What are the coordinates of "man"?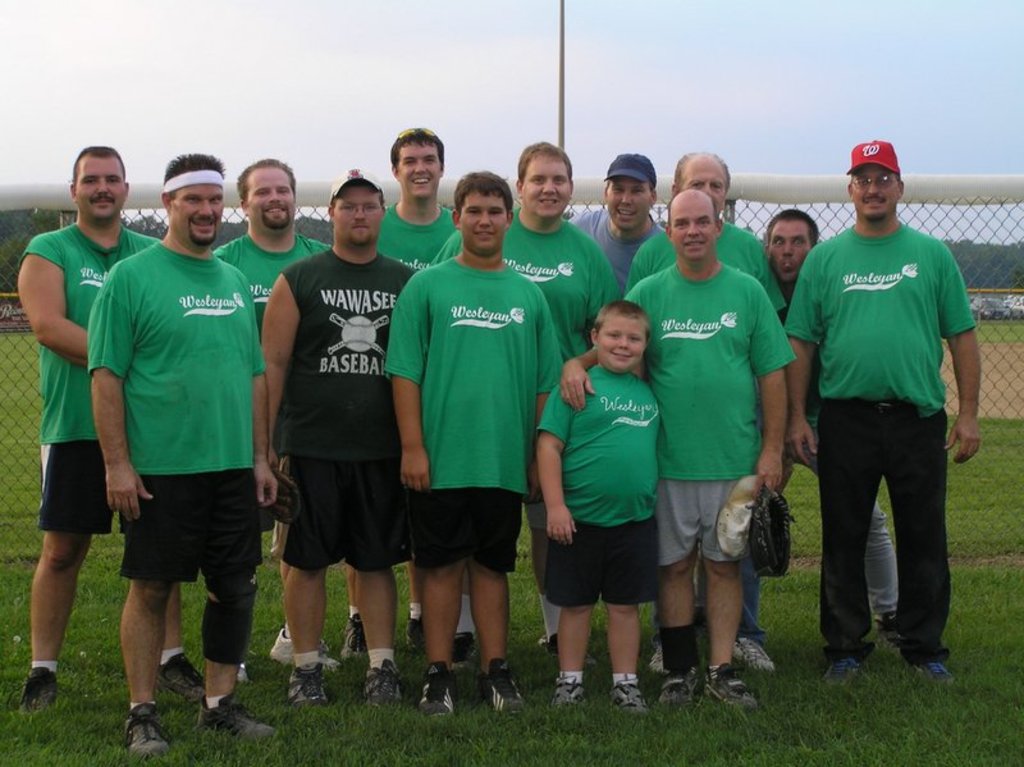
(236,168,417,695).
